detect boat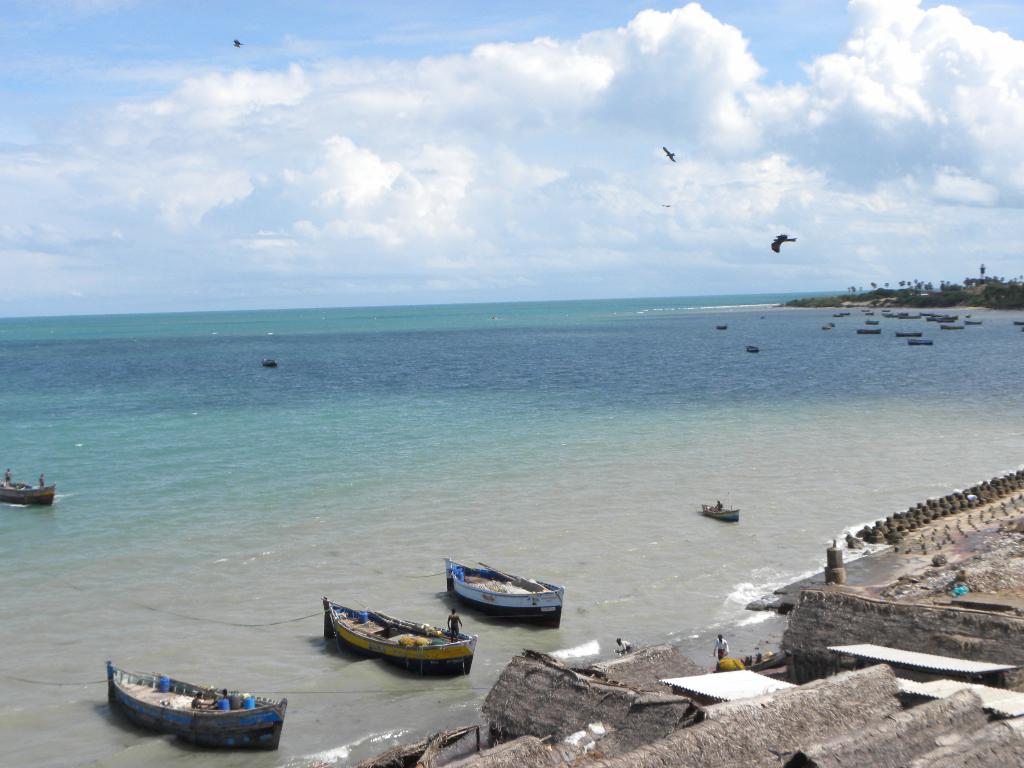
(x1=881, y1=305, x2=964, y2=328)
